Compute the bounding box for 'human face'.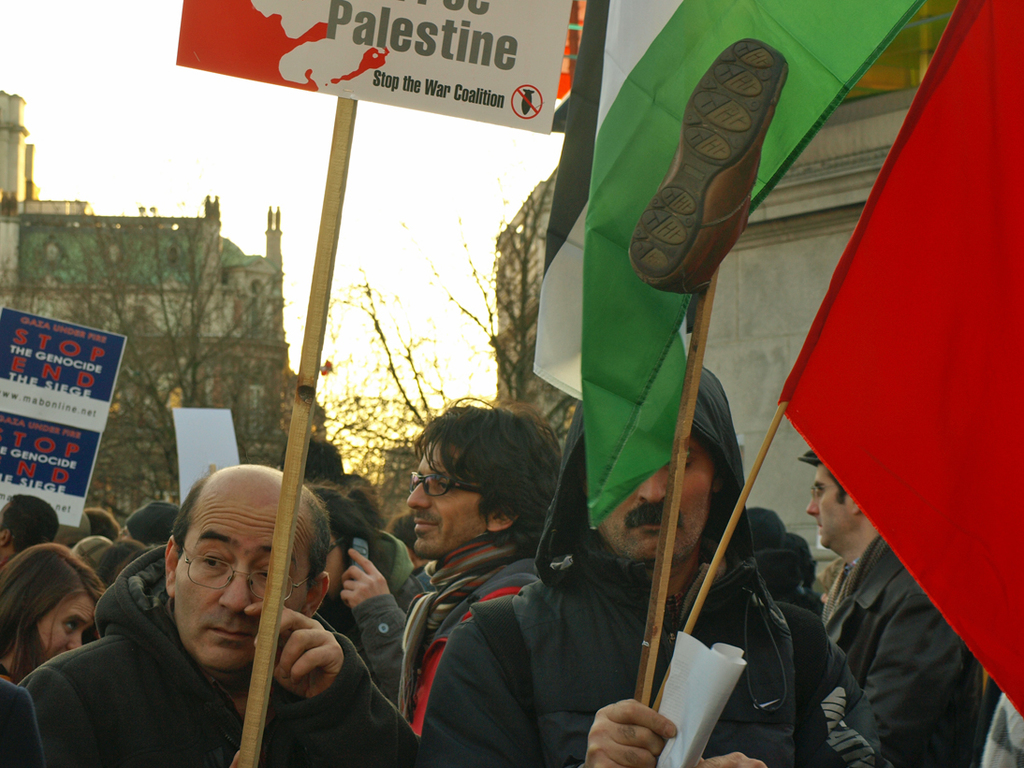
crop(403, 443, 489, 555).
